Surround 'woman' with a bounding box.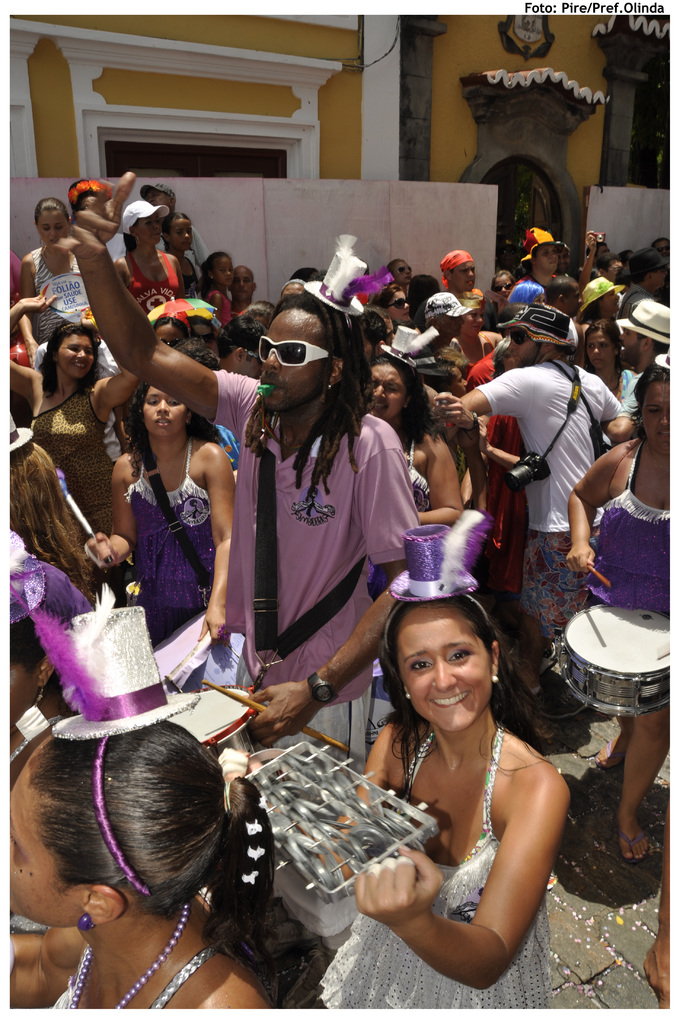
bbox=(490, 271, 516, 300).
